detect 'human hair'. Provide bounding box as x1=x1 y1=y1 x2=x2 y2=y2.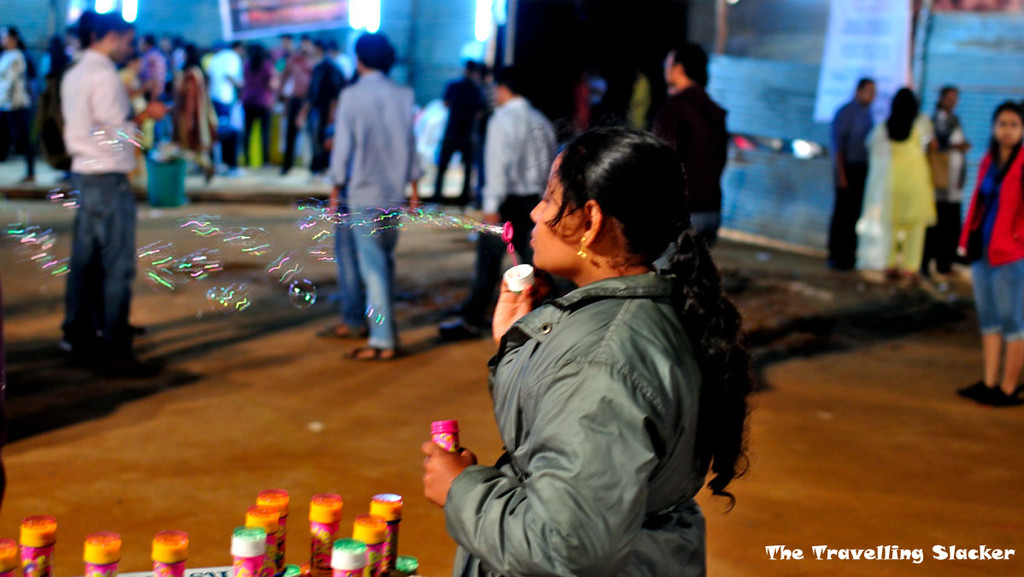
x1=518 y1=122 x2=762 y2=520.
